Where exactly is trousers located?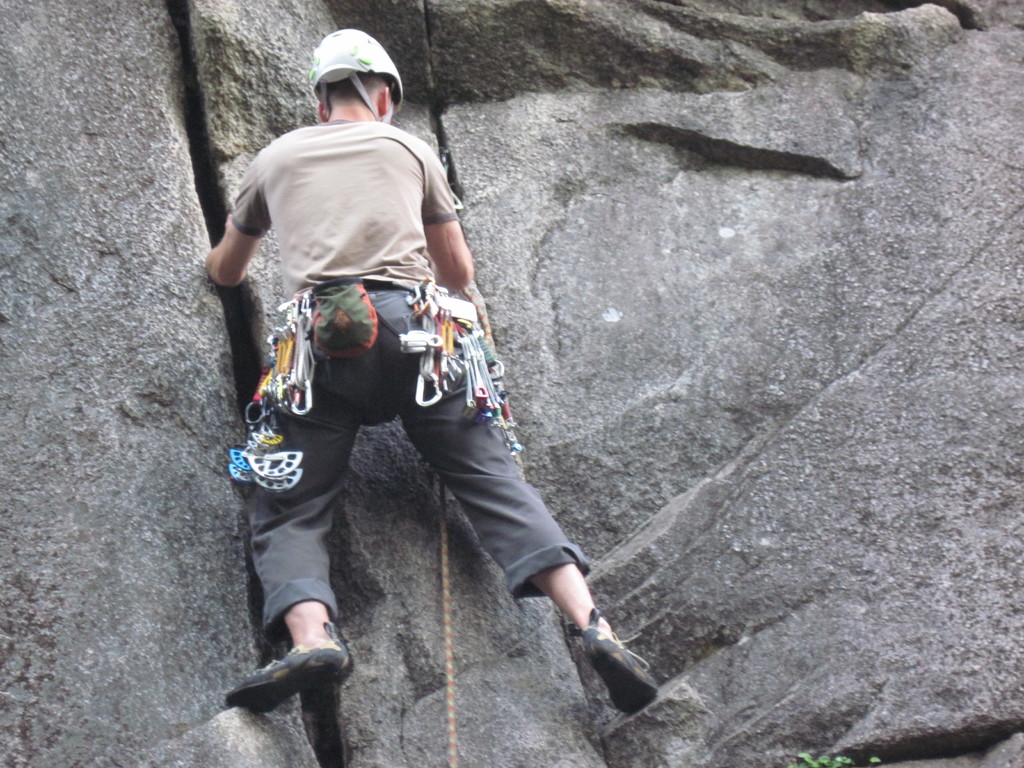
Its bounding box is <box>248,255,577,675</box>.
